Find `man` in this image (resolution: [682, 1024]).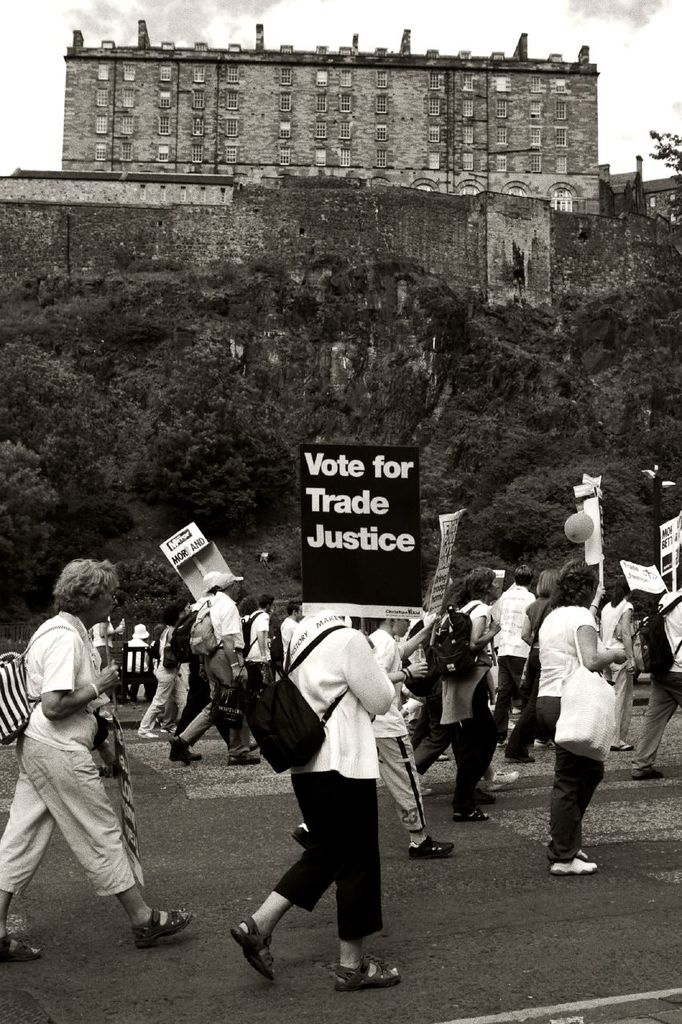
x1=241, y1=588, x2=268, y2=688.
